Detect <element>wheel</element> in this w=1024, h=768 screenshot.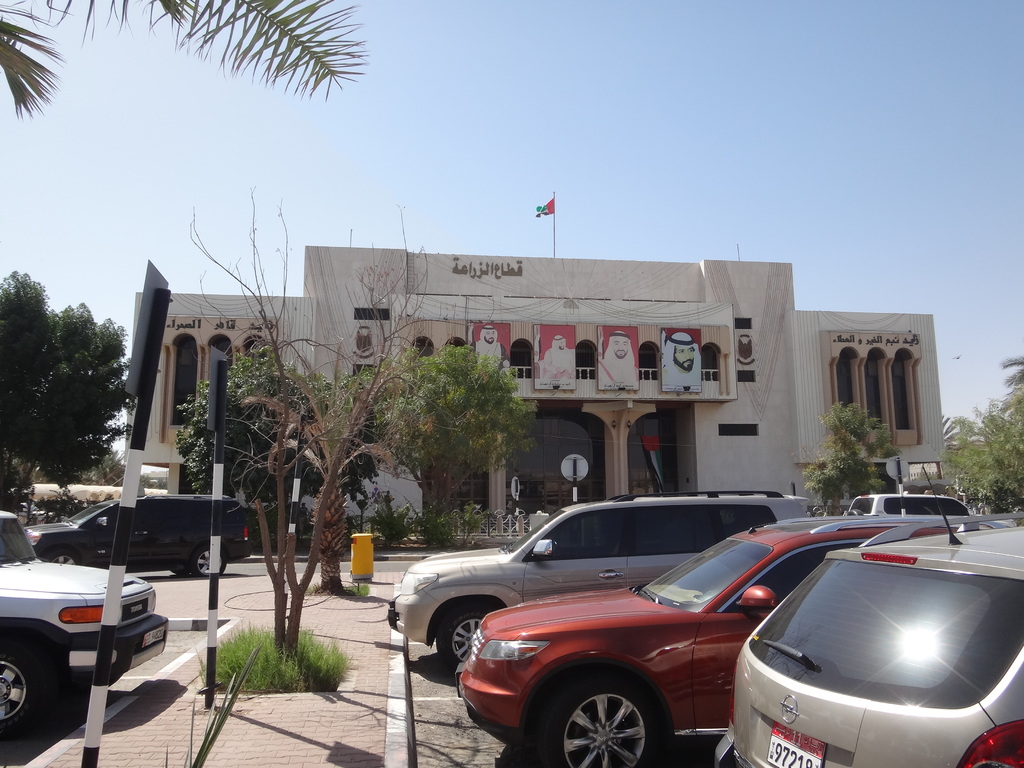
Detection: (left=431, top=607, right=486, bottom=671).
